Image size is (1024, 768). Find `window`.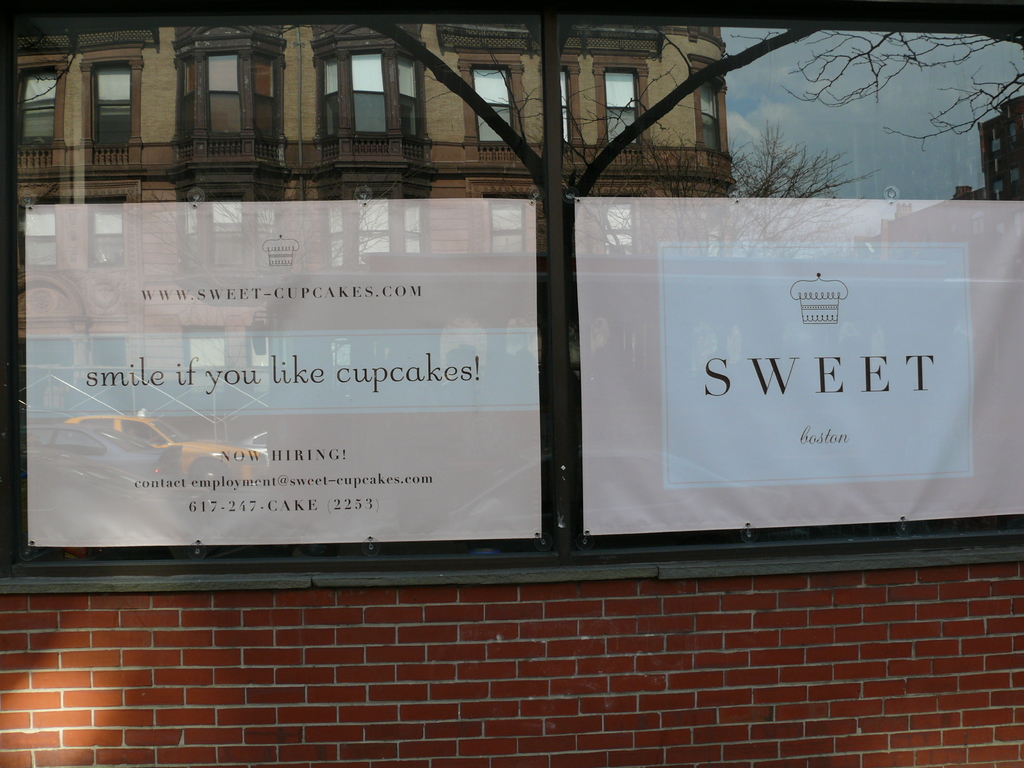
[572,19,1023,547].
